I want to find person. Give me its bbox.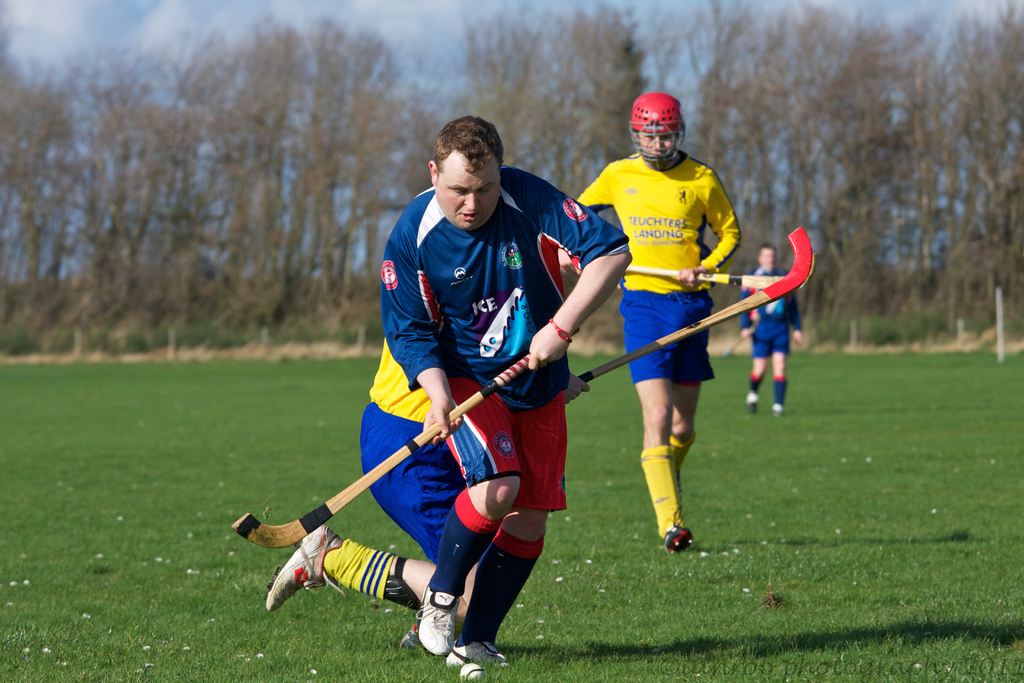
bbox=[582, 113, 769, 589].
